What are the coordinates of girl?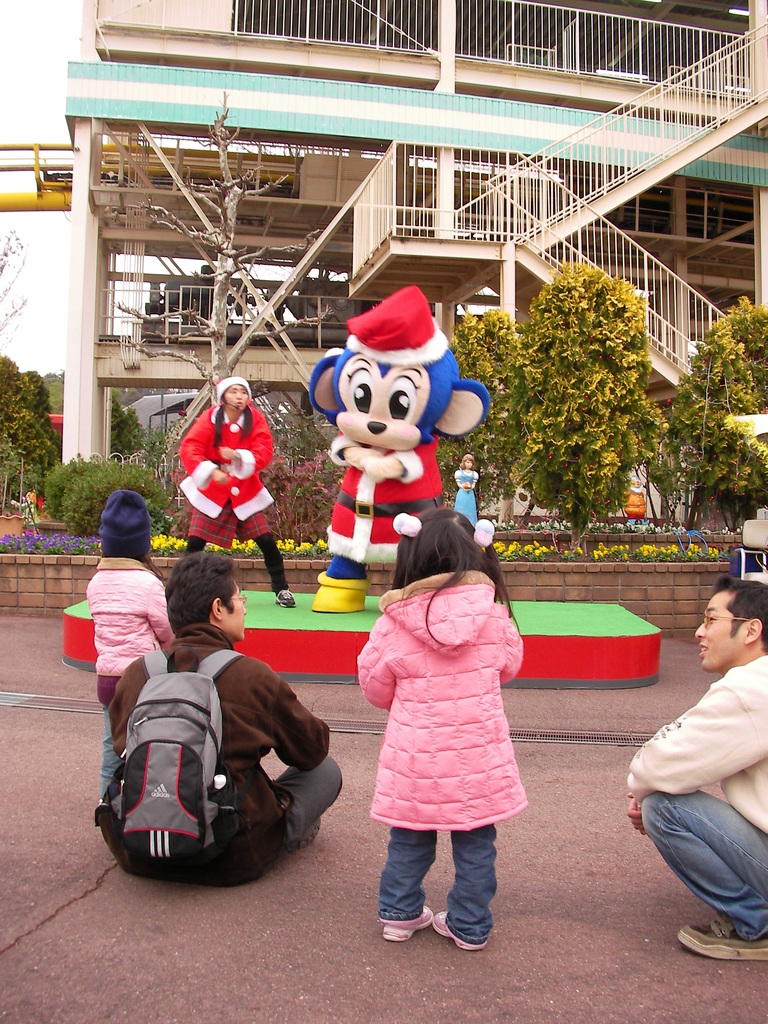
(left=453, top=453, right=477, bottom=526).
